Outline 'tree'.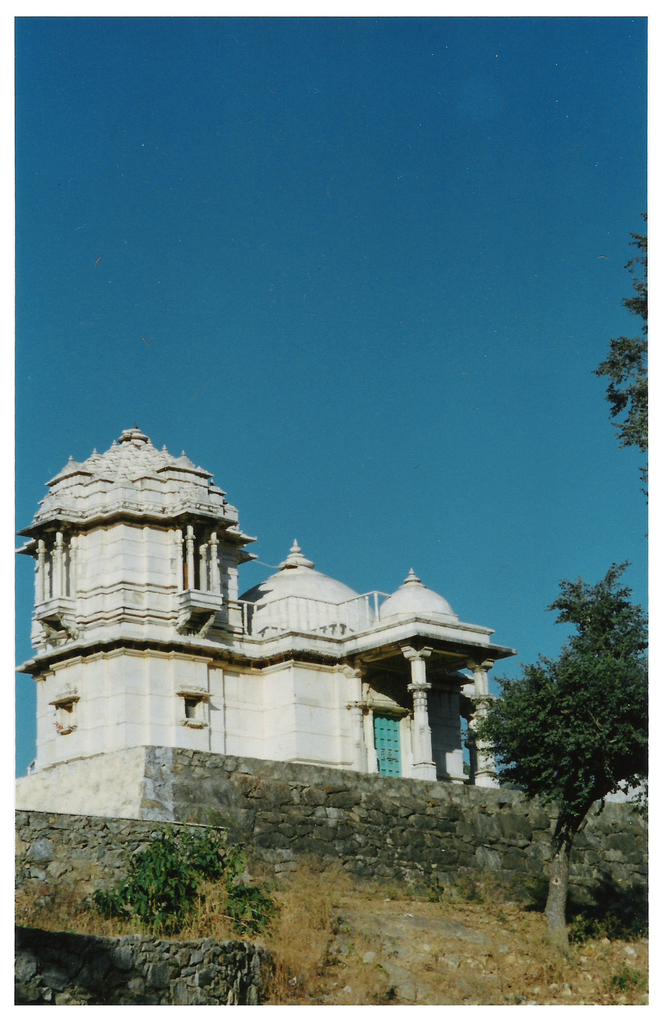
Outline: (left=465, top=557, right=661, bottom=950).
